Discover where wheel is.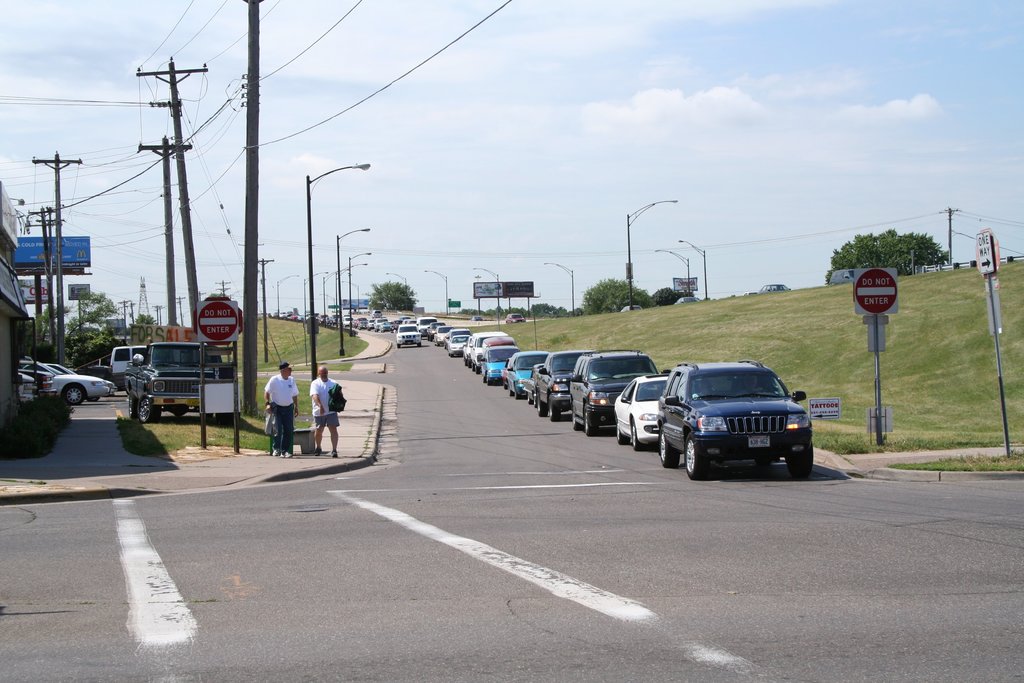
Discovered at l=536, t=395, r=547, b=417.
